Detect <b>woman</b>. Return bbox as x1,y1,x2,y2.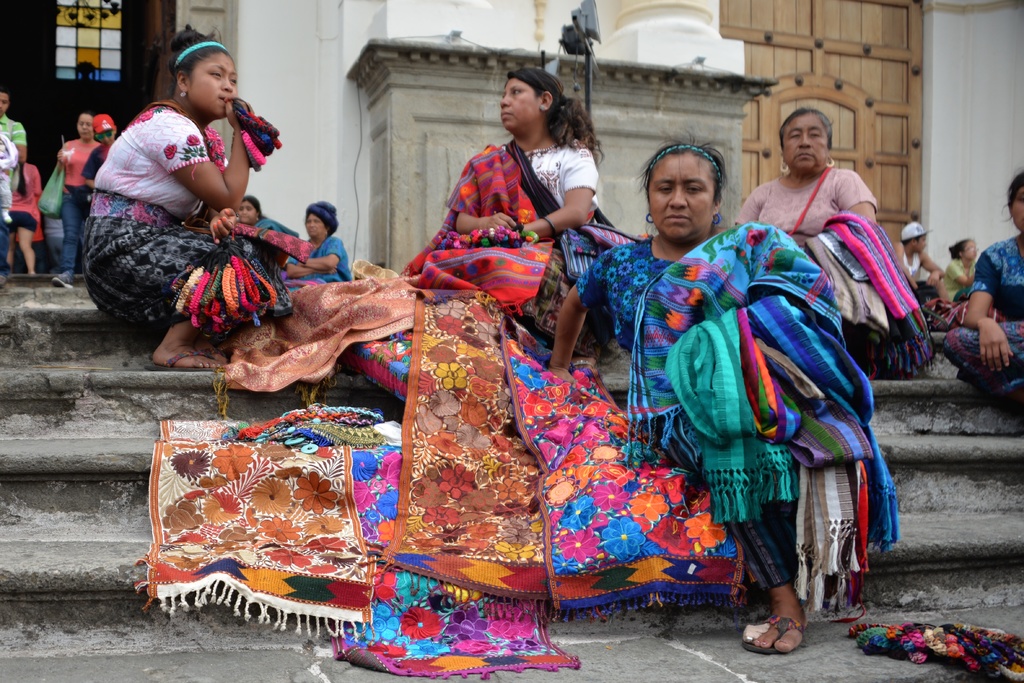
945,236,980,304.
